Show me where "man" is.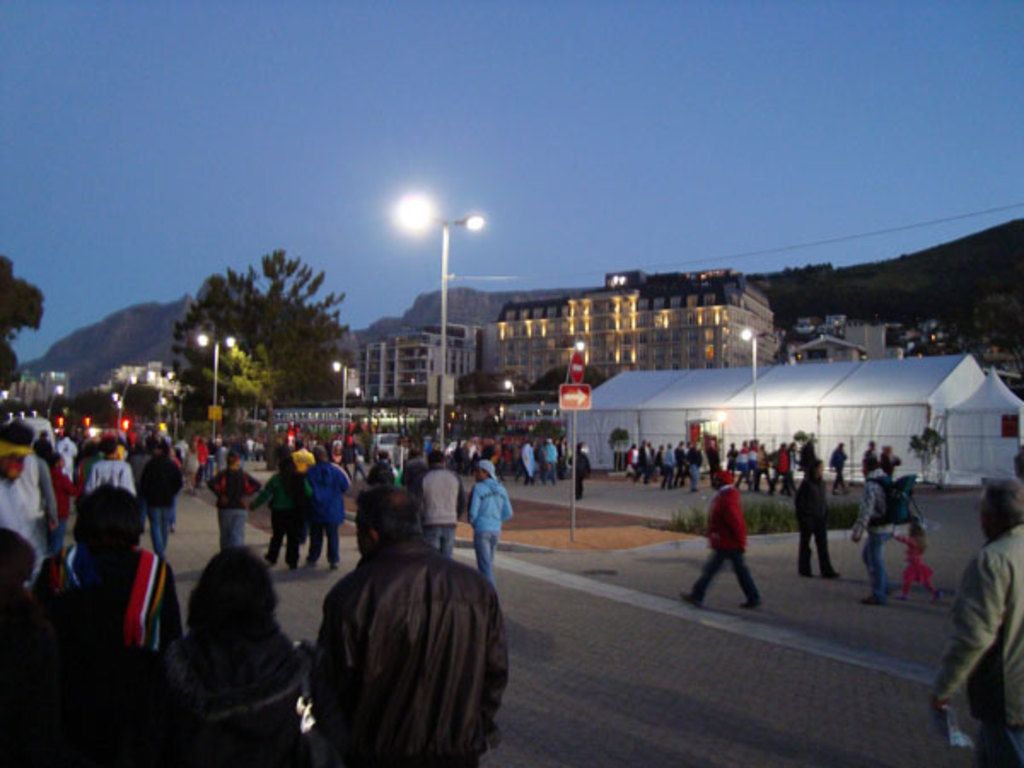
"man" is at <bbox>792, 461, 840, 577</bbox>.
